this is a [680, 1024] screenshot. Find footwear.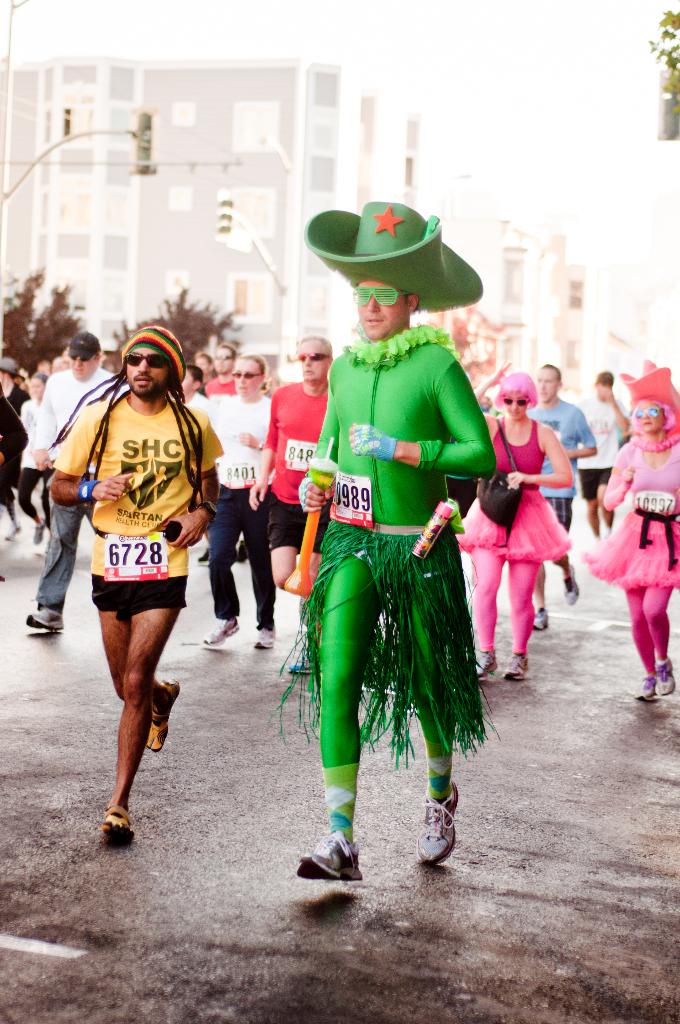
Bounding box: x1=36, y1=517, x2=44, y2=550.
